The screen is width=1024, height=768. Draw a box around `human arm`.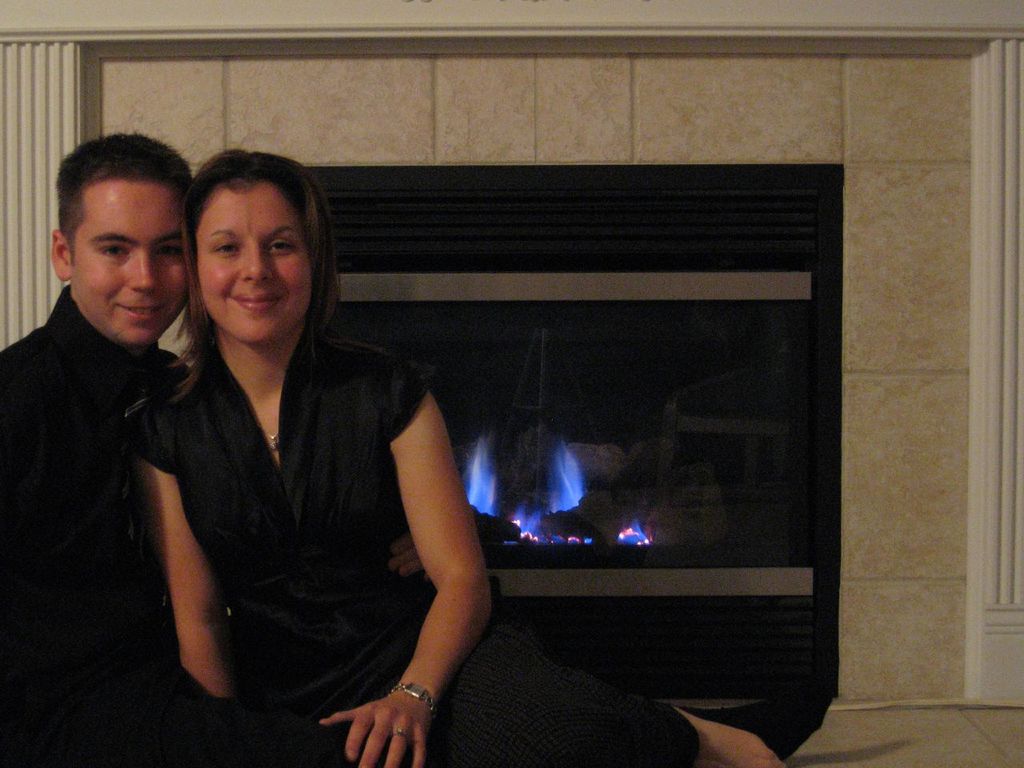
371,398,487,739.
